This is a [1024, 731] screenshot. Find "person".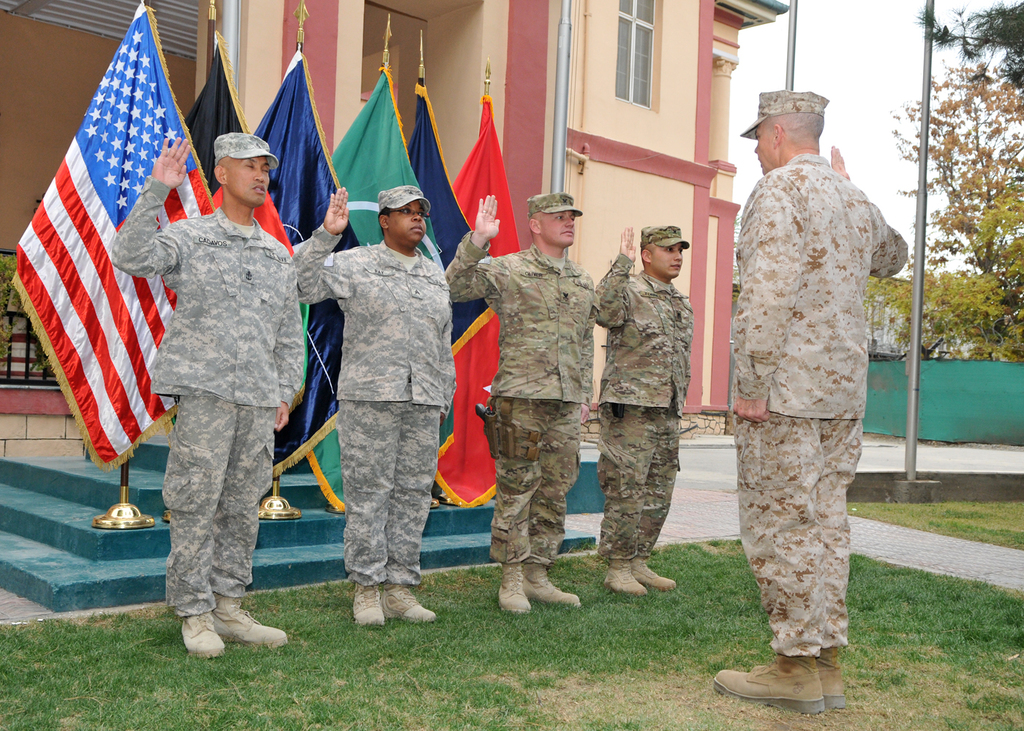
Bounding box: x1=713, y1=91, x2=910, y2=716.
